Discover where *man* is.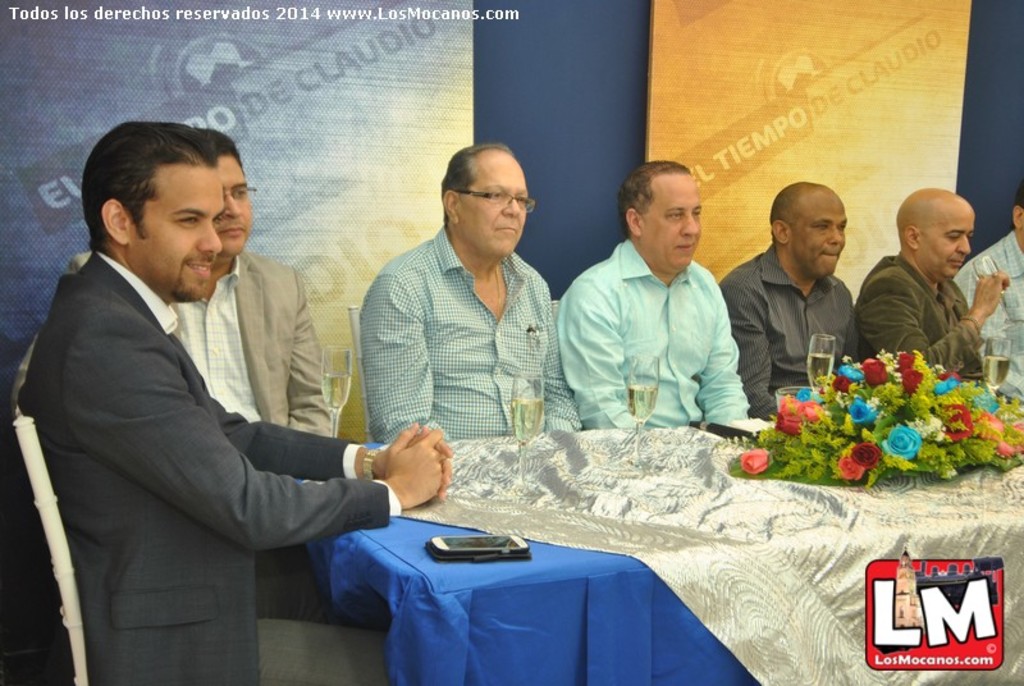
Discovered at left=553, top=154, right=741, bottom=431.
